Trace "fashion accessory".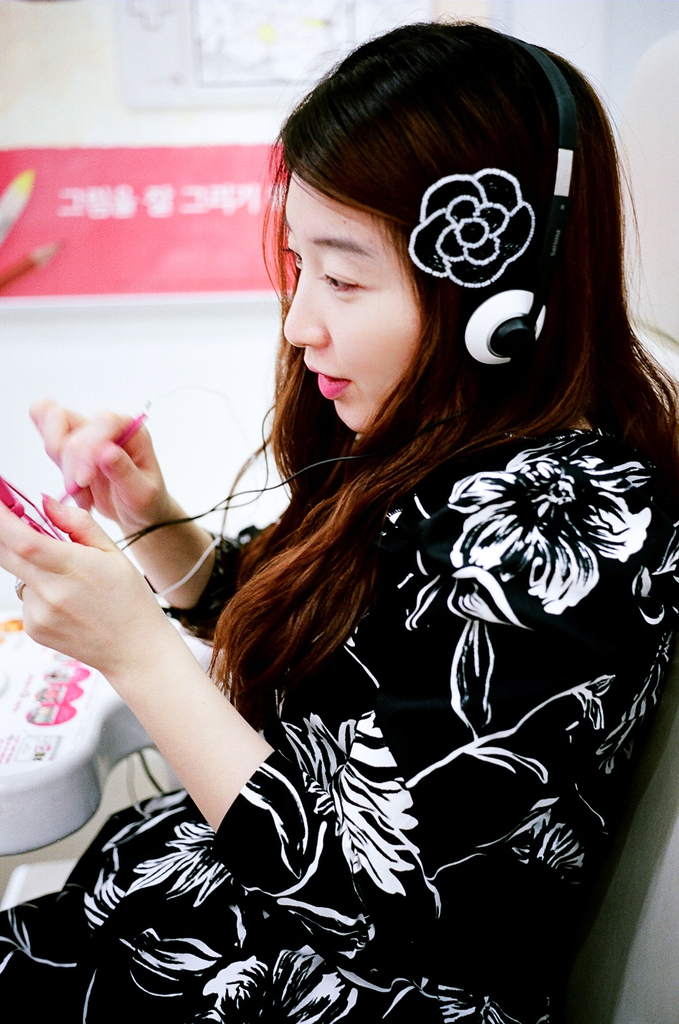
Traced to bbox(397, 173, 522, 290).
